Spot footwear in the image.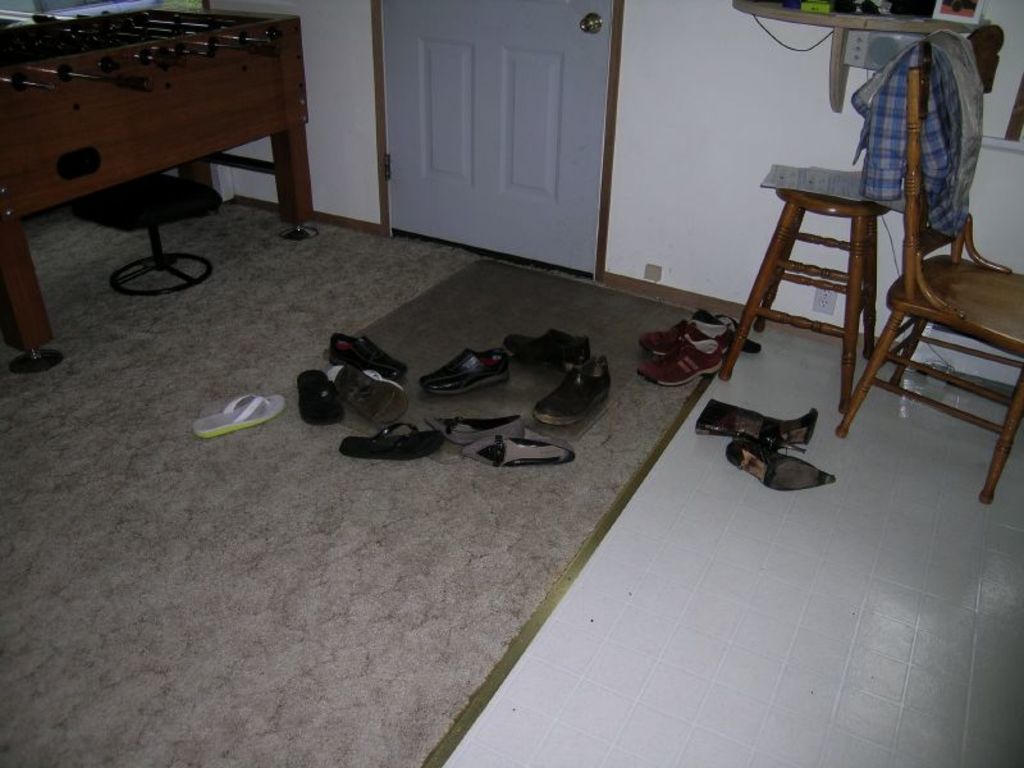
footwear found at detection(499, 326, 594, 364).
